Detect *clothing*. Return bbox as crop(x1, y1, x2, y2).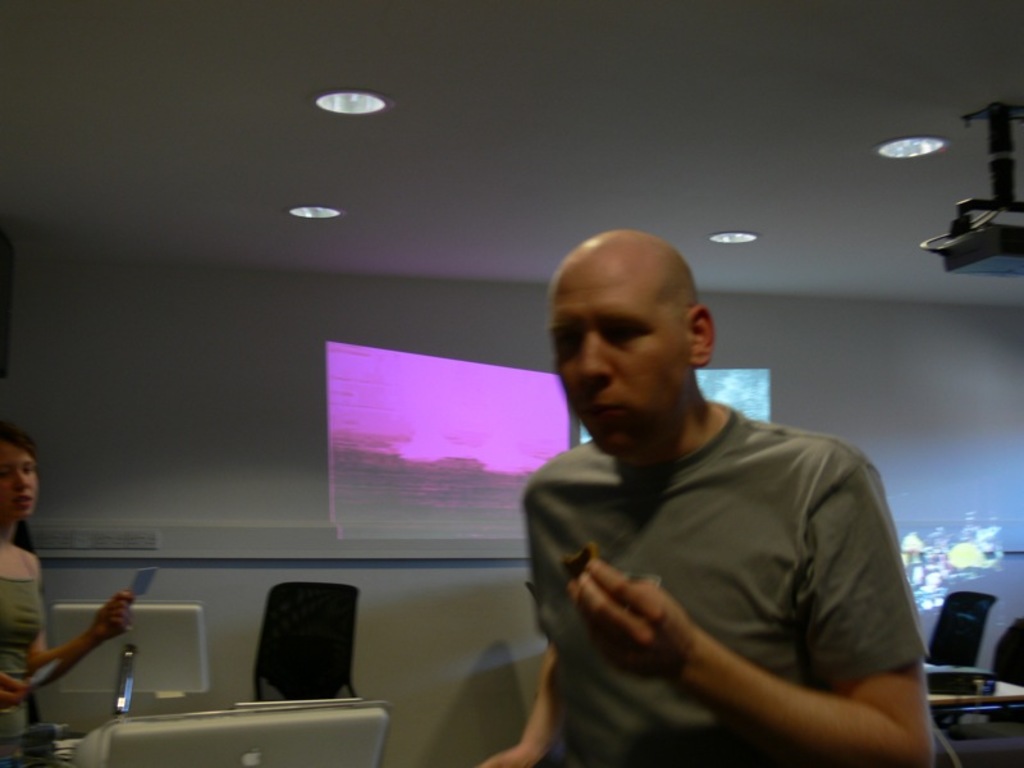
crop(503, 379, 933, 756).
